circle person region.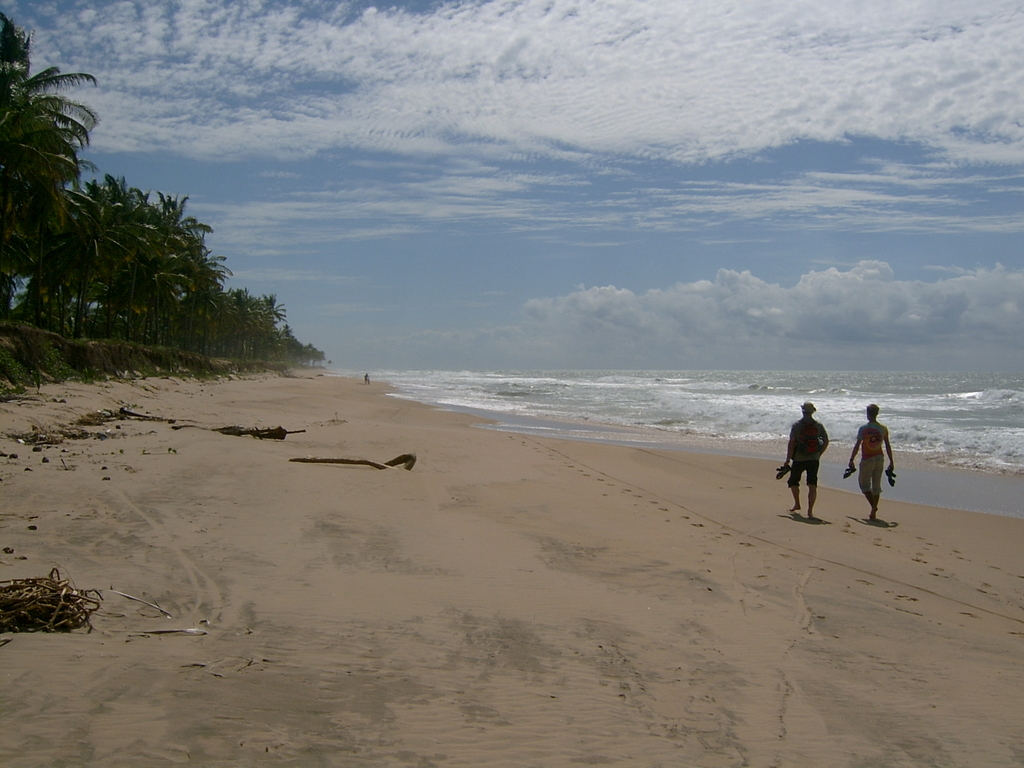
Region: 844 403 896 524.
